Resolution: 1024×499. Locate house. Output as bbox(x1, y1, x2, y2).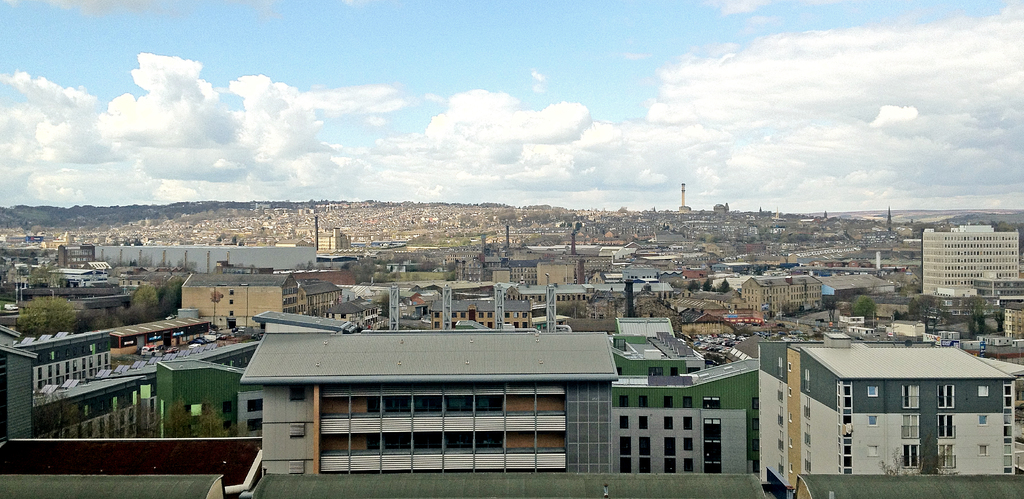
bbox(483, 260, 534, 287).
